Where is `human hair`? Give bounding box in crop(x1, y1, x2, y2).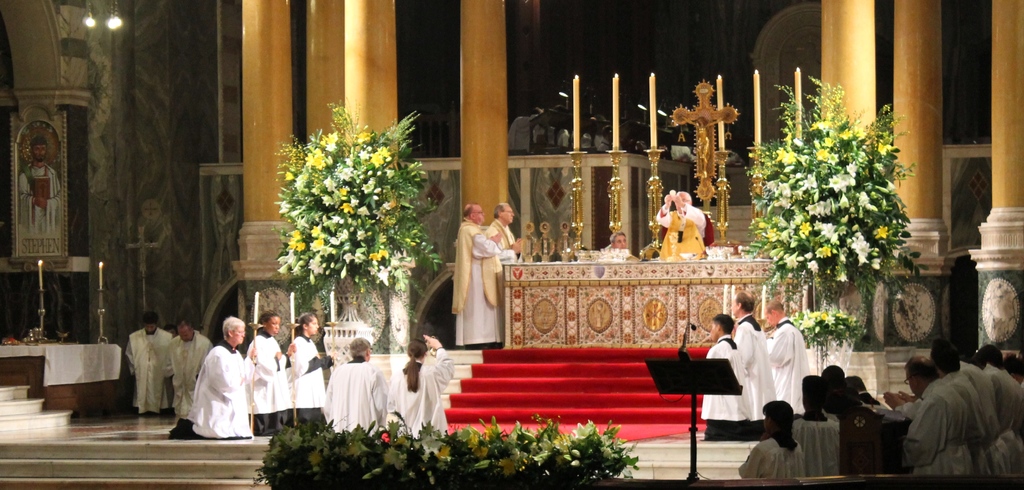
crop(927, 338, 959, 373).
